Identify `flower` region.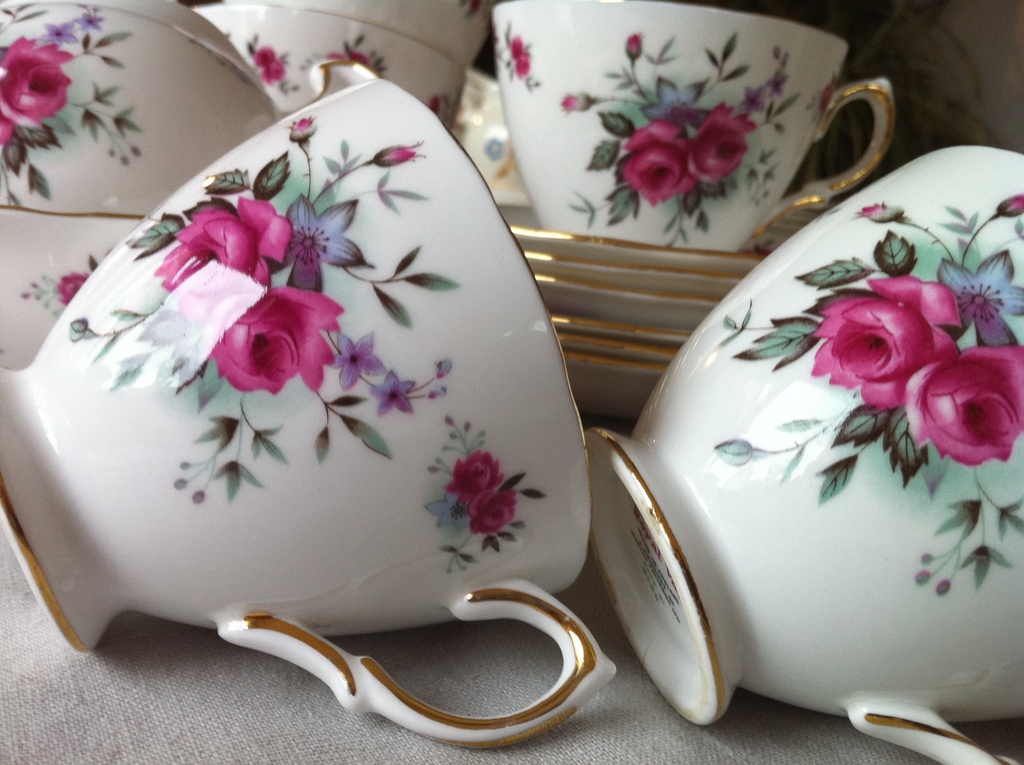
Region: <bbox>616, 118, 696, 208</bbox>.
